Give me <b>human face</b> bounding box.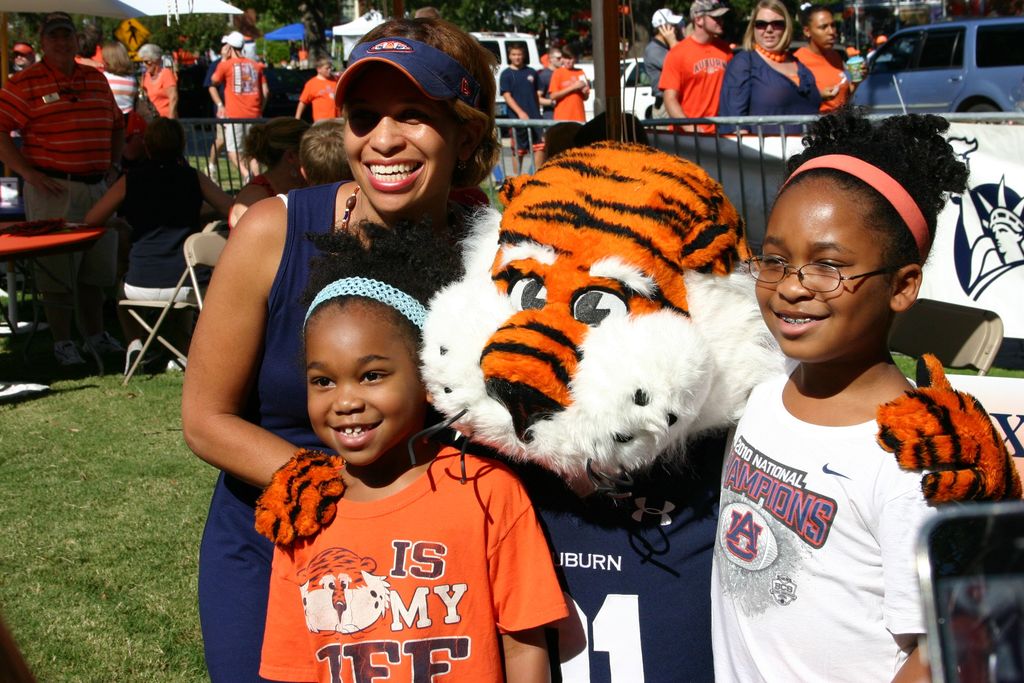
[753,6,787,48].
